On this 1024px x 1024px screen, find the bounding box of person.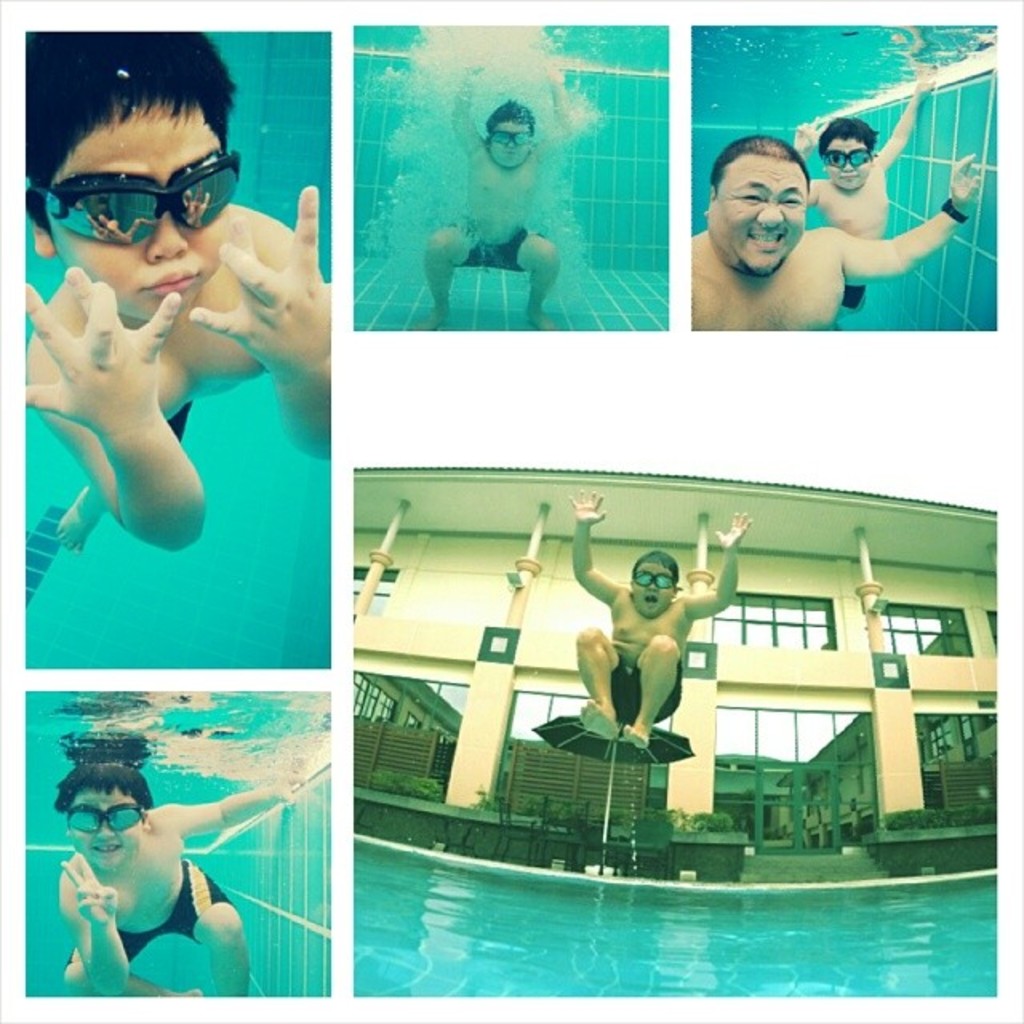
Bounding box: crop(790, 69, 938, 306).
